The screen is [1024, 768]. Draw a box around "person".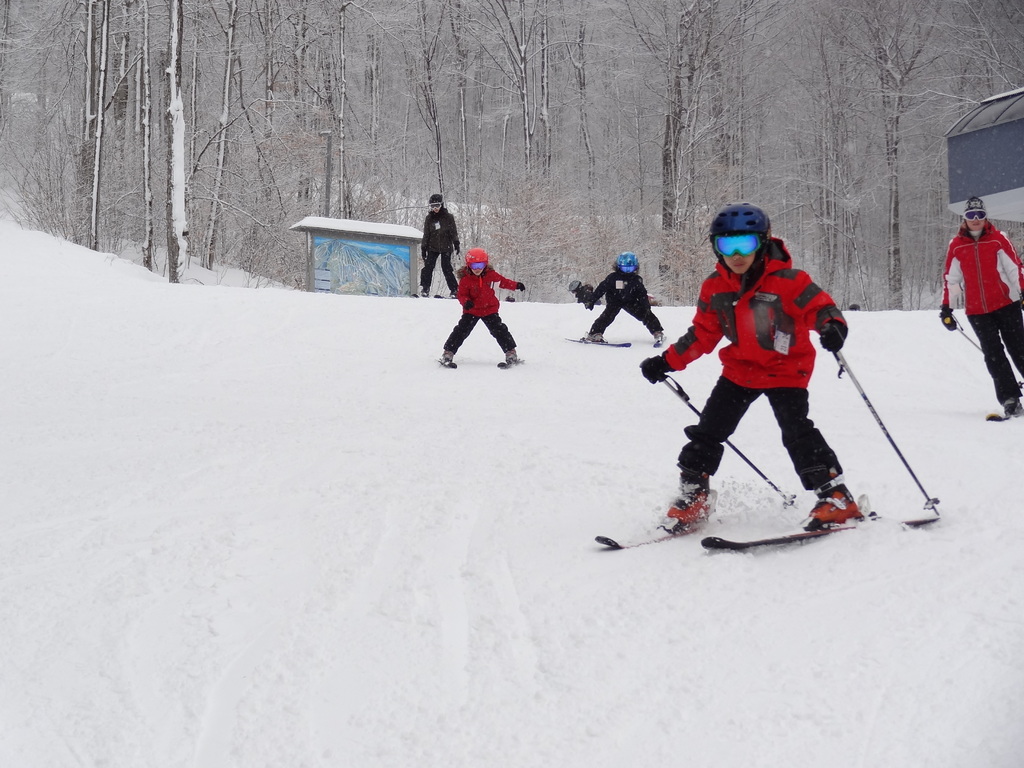
pyautogui.locateOnScreen(416, 193, 456, 294).
